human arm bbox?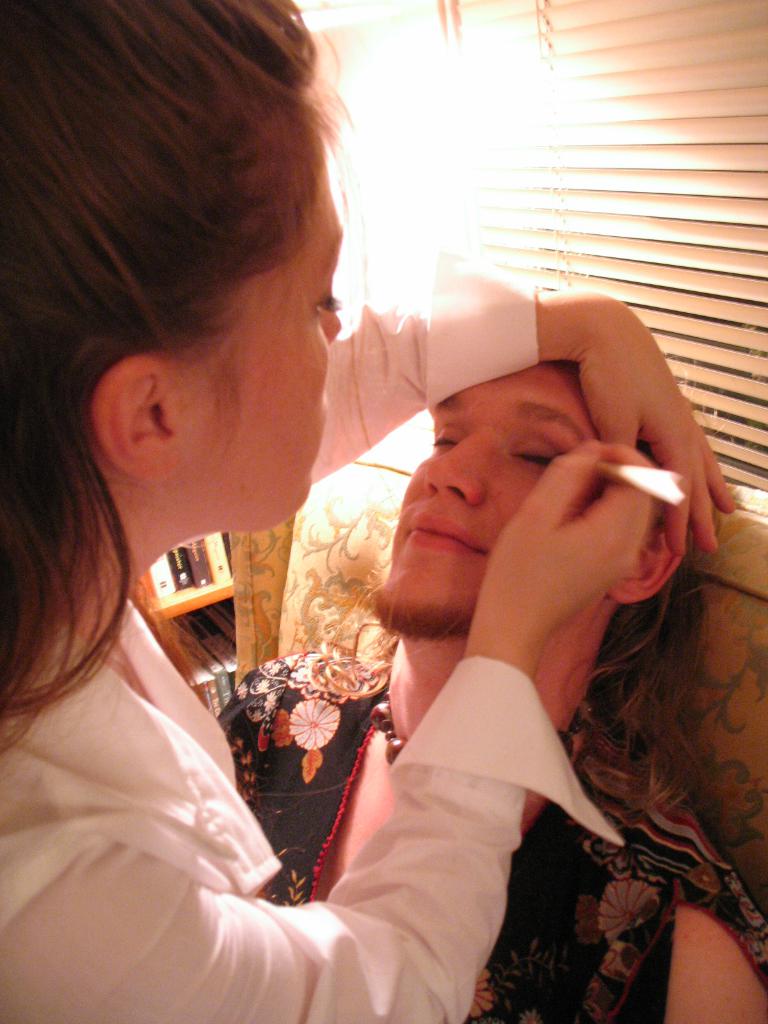
{"x1": 300, "y1": 266, "x2": 742, "y2": 554}
